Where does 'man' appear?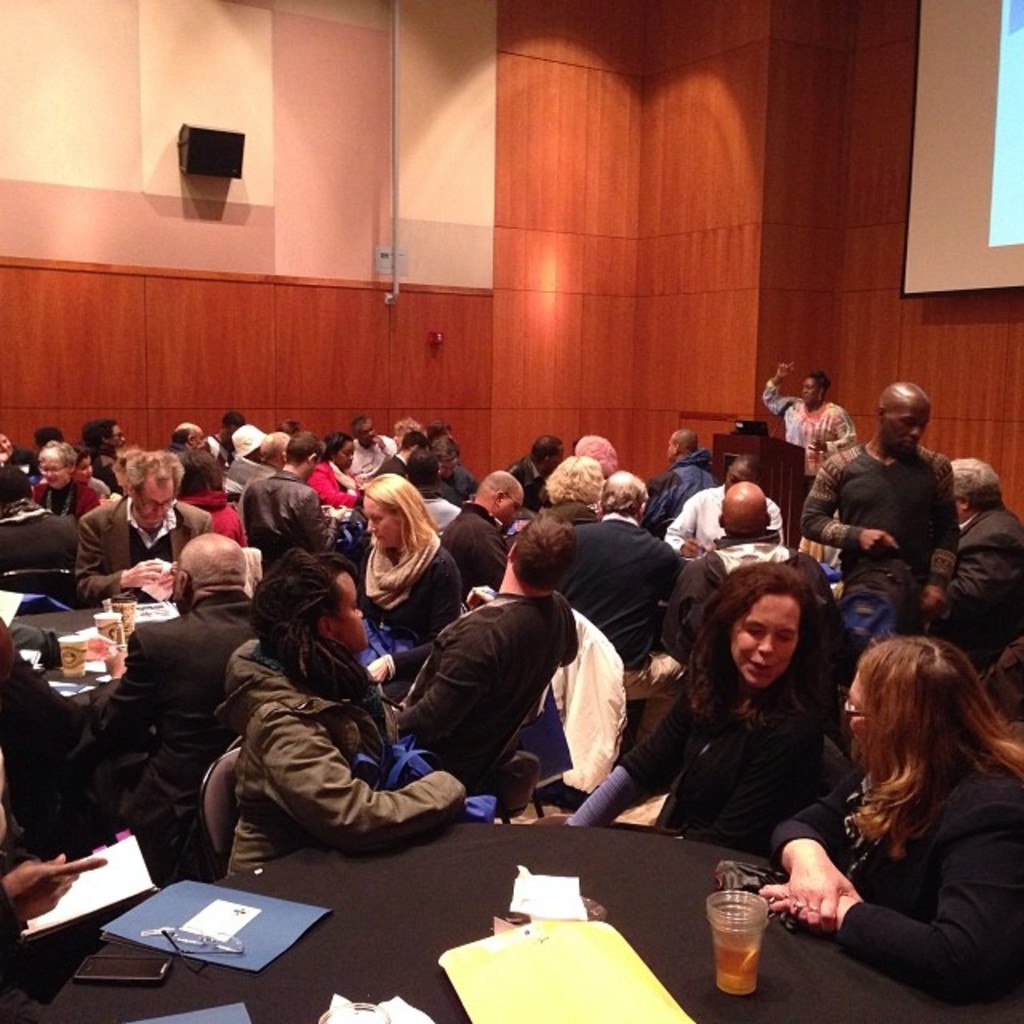
Appears at locate(344, 414, 397, 472).
